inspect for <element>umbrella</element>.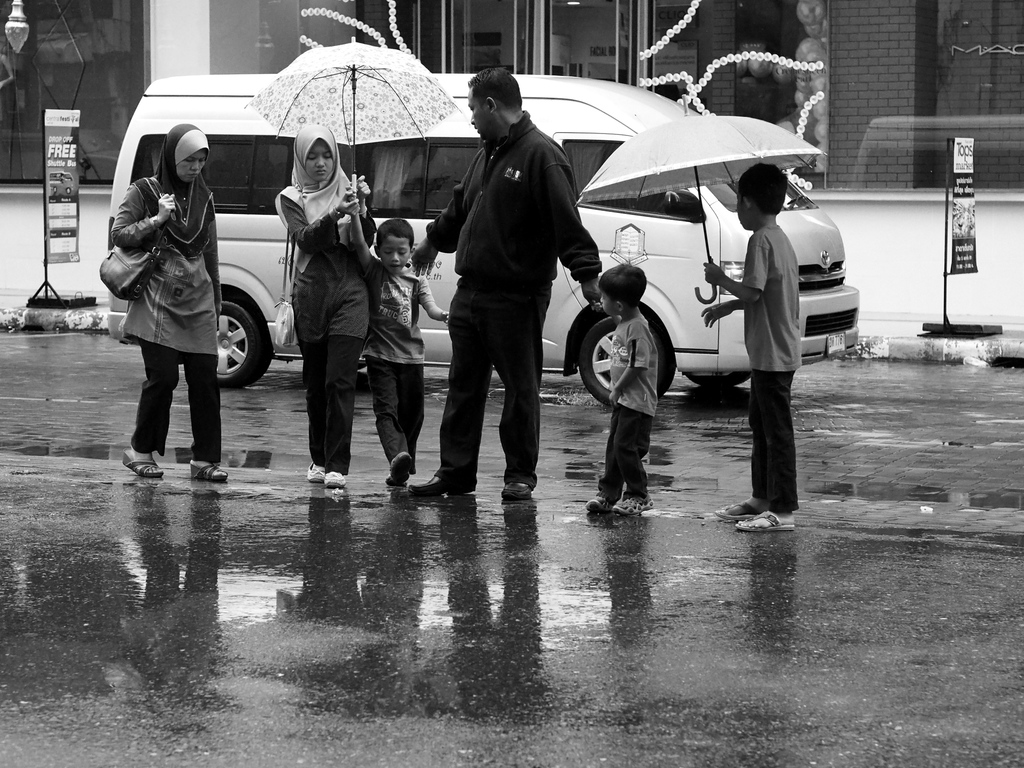
Inspection: {"x1": 573, "y1": 94, "x2": 825, "y2": 304}.
